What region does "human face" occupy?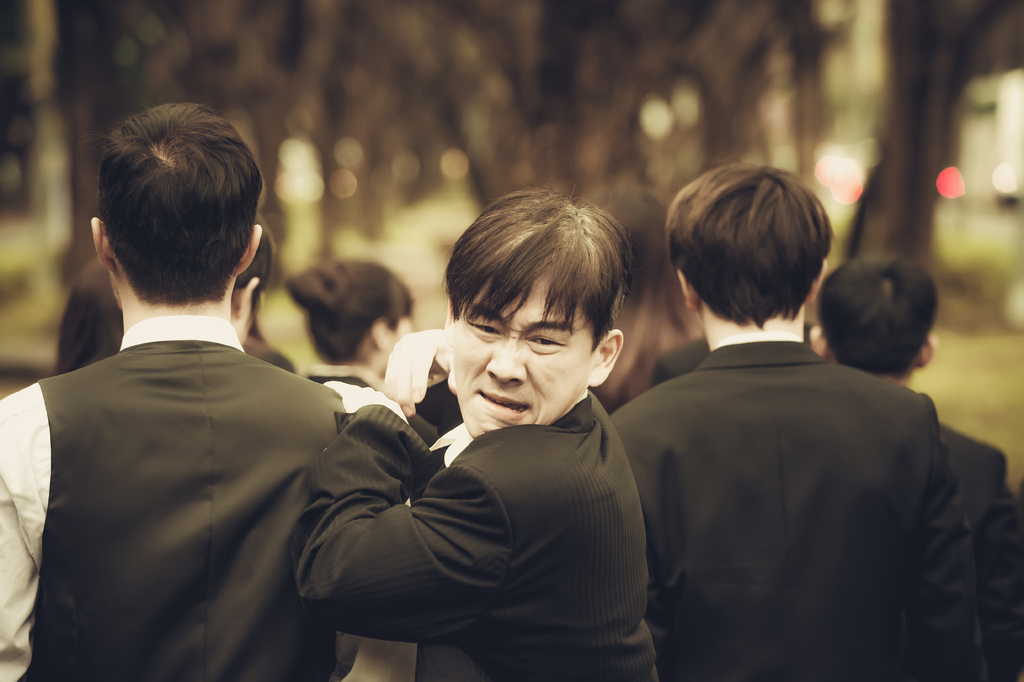
[x1=445, y1=269, x2=596, y2=437].
